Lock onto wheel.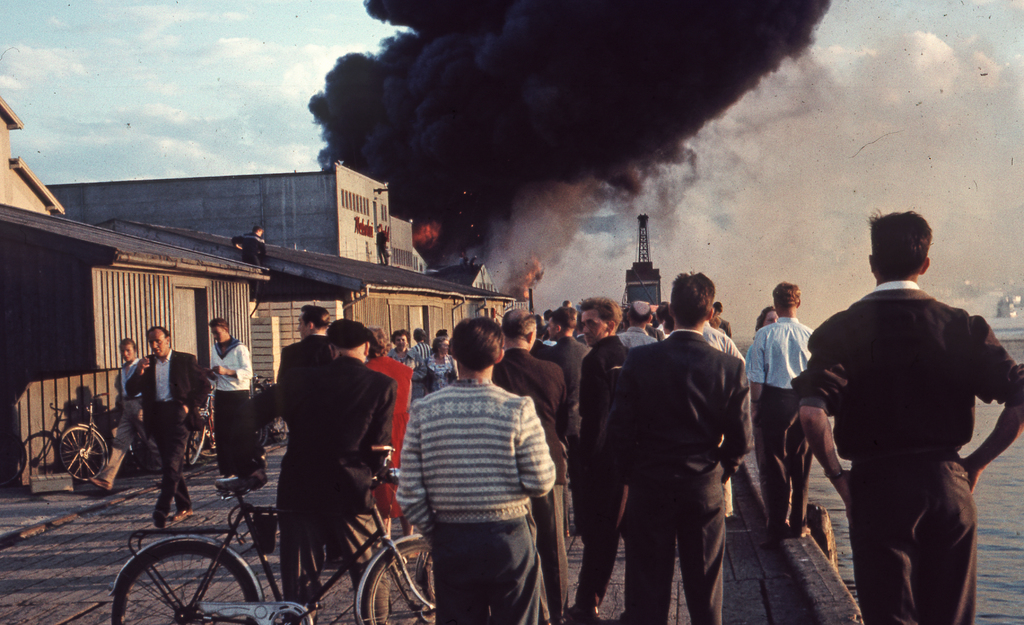
Locked: [189,410,218,460].
